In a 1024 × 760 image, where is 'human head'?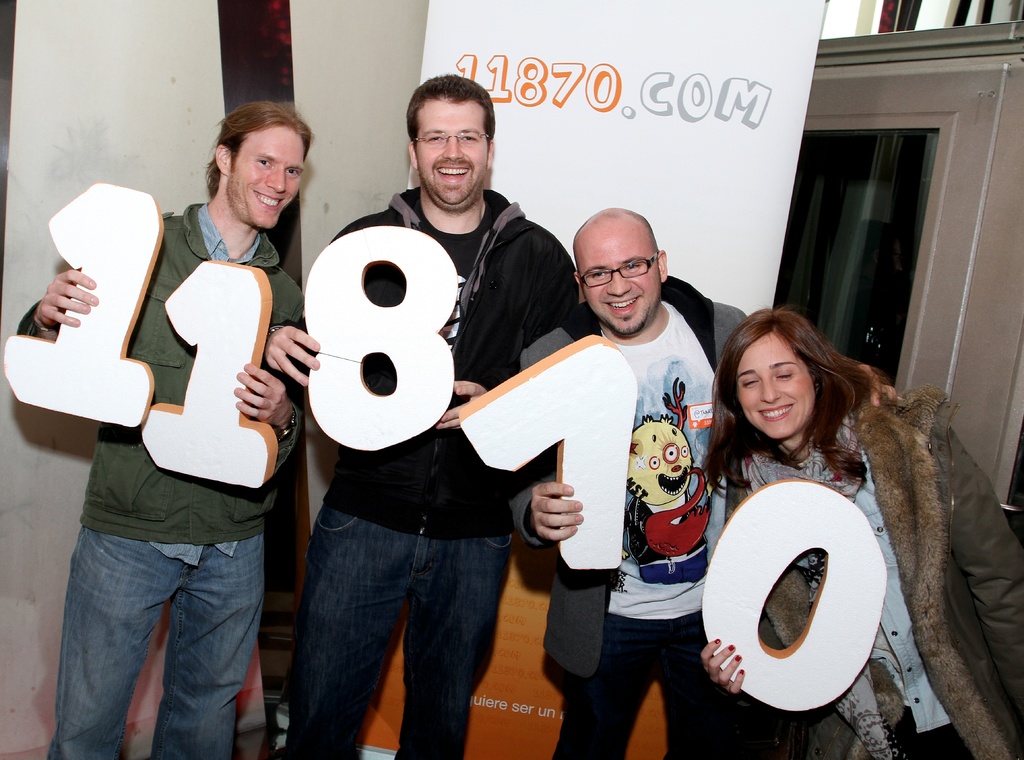
[724,304,845,441].
